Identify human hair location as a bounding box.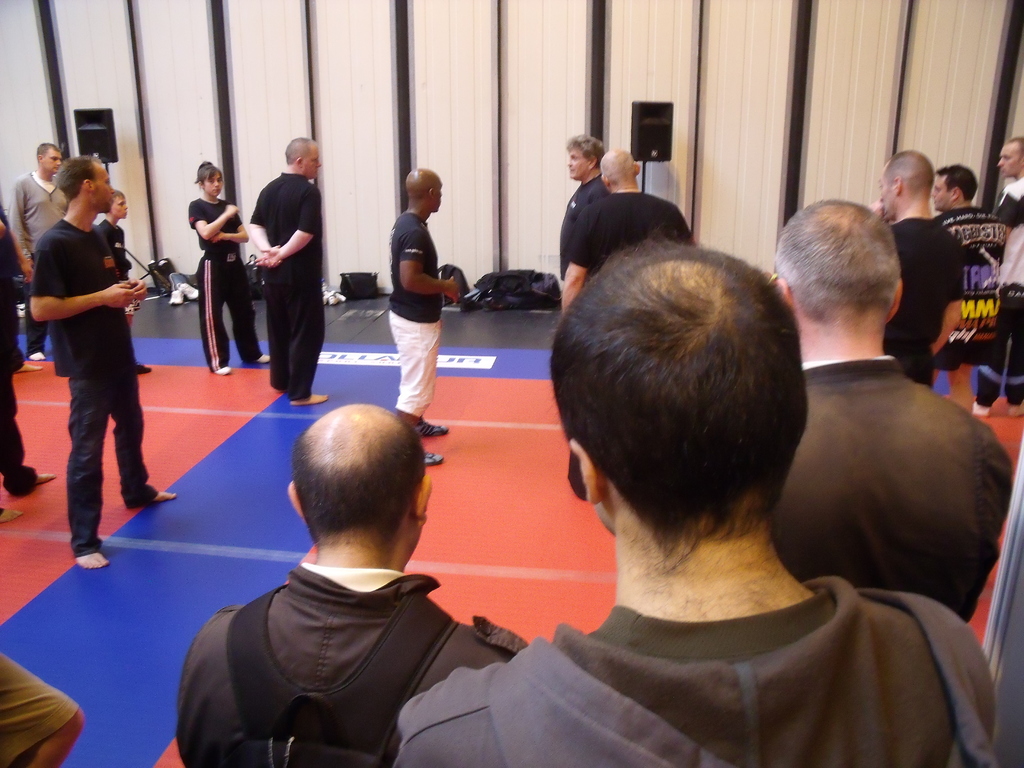
bbox=[933, 163, 975, 204].
